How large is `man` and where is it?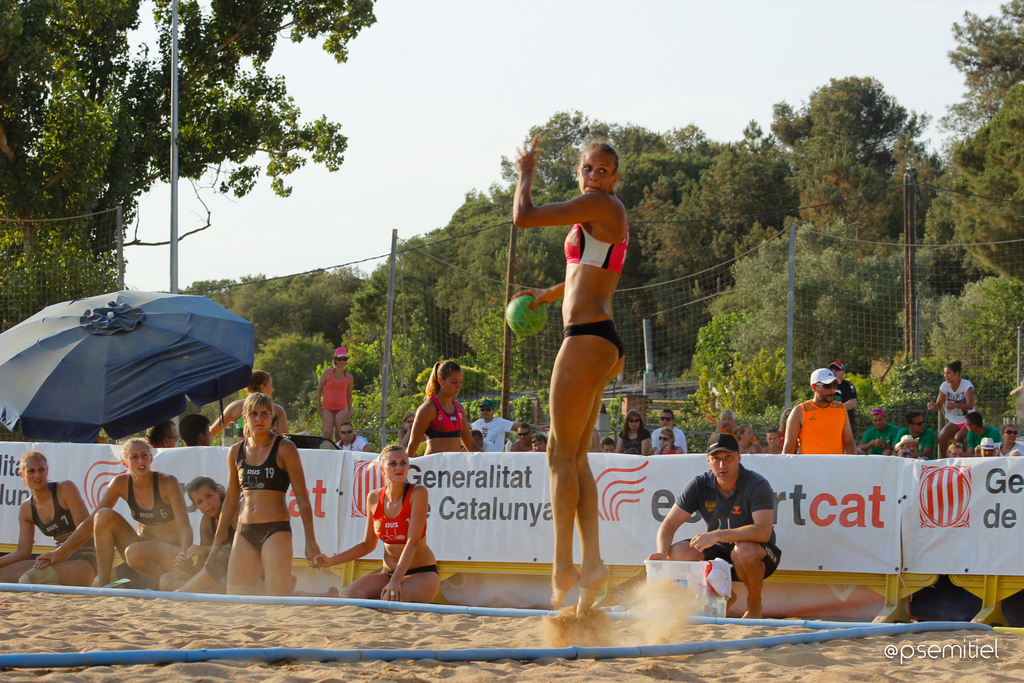
Bounding box: crop(968, 436, 999, 457).
